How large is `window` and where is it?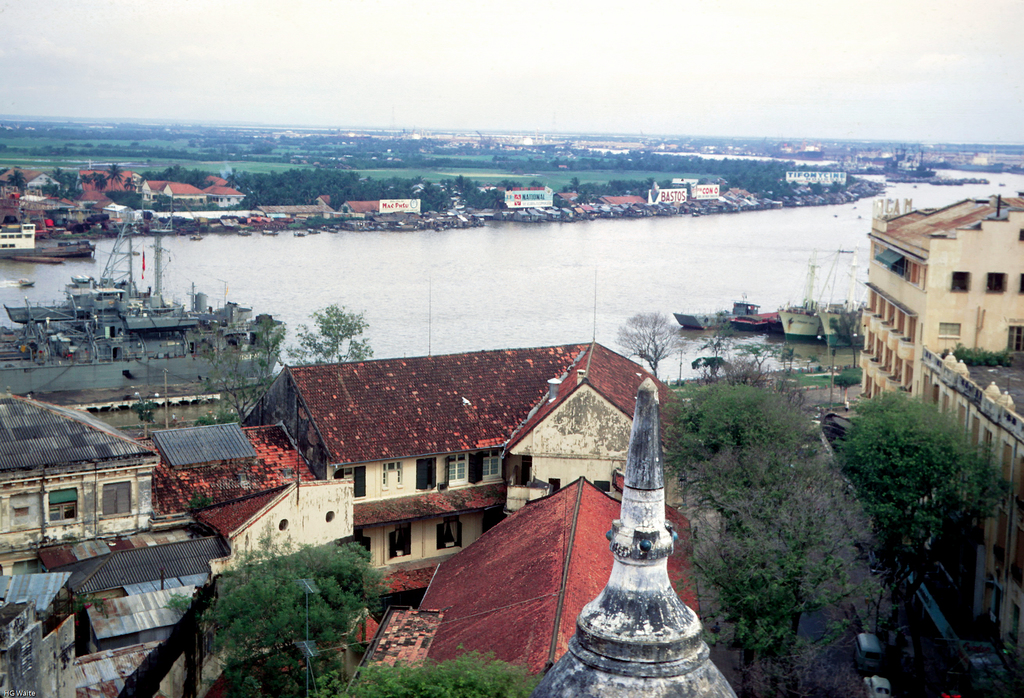
Bounding box: {"x1": 448, "y1": 454, "x2": 468, "y2": 485}.
